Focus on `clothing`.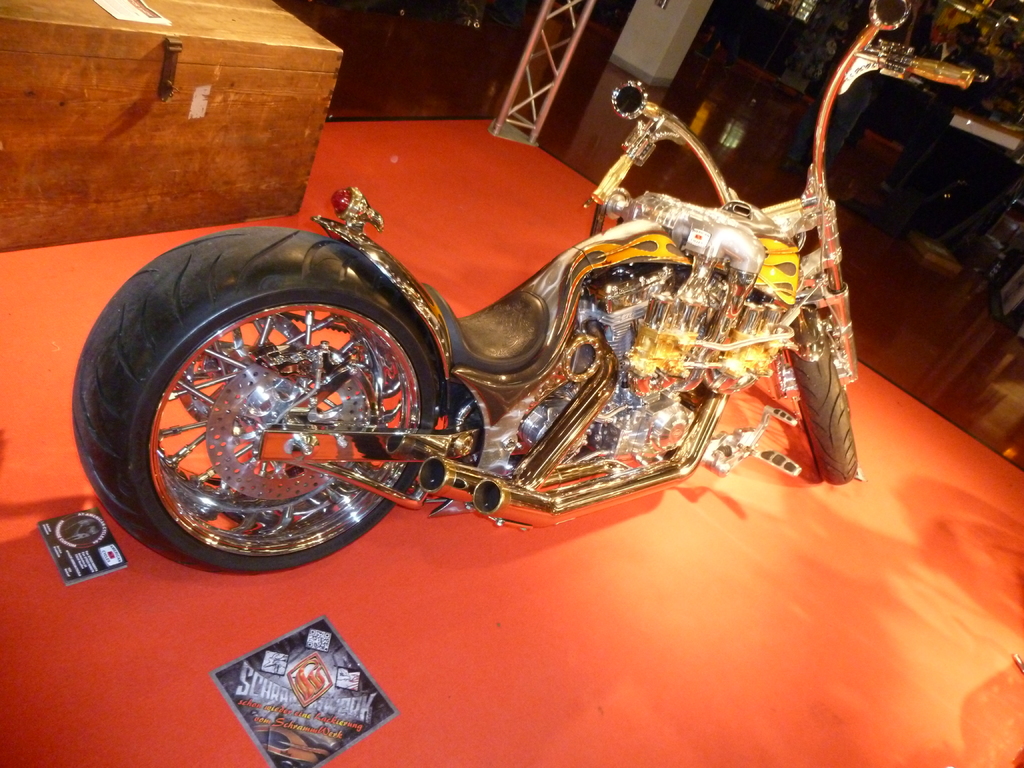
Focused at crop(878, 15, 935, 125).
